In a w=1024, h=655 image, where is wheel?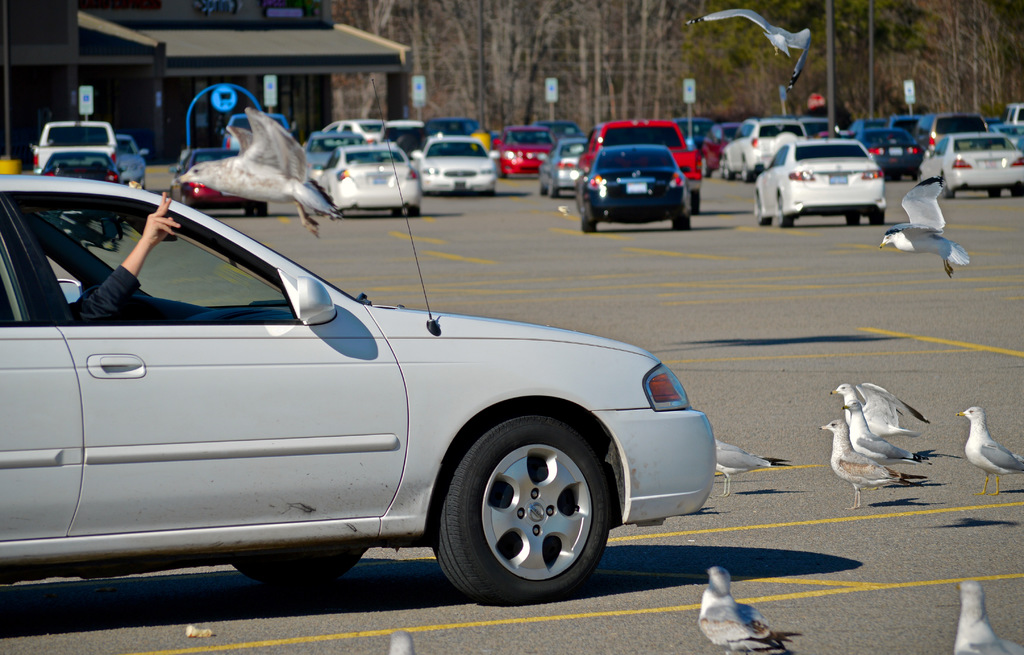
<bbox>755, 195, 771, 227</bbox>.
